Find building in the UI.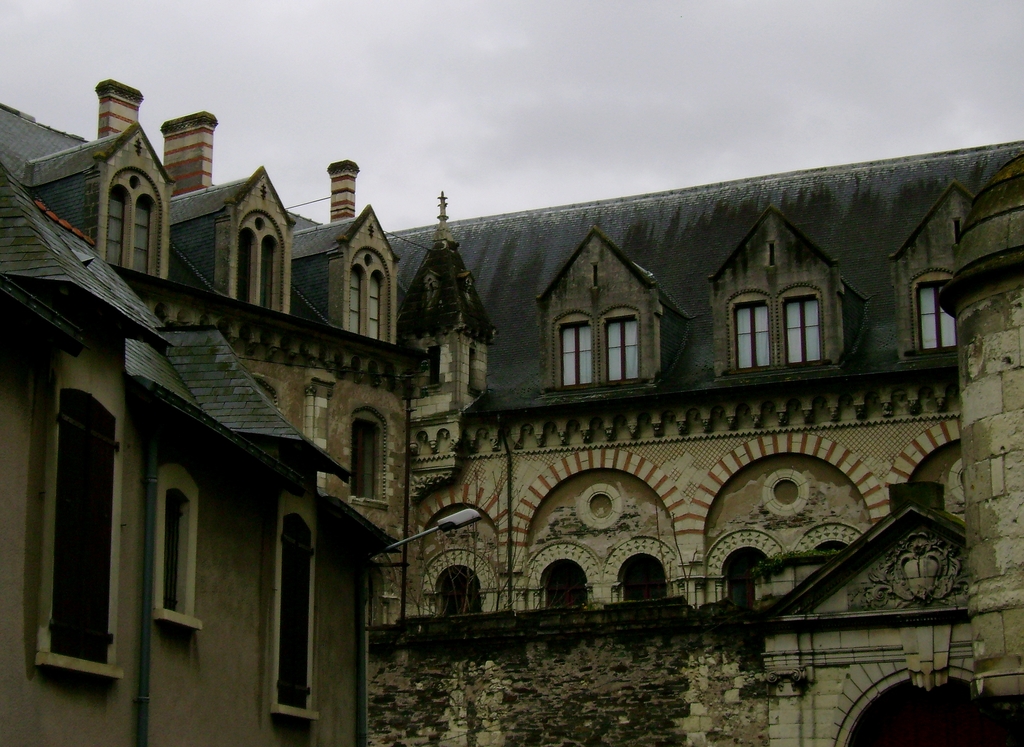
UI element at box(0, 80, 1023, 746).
